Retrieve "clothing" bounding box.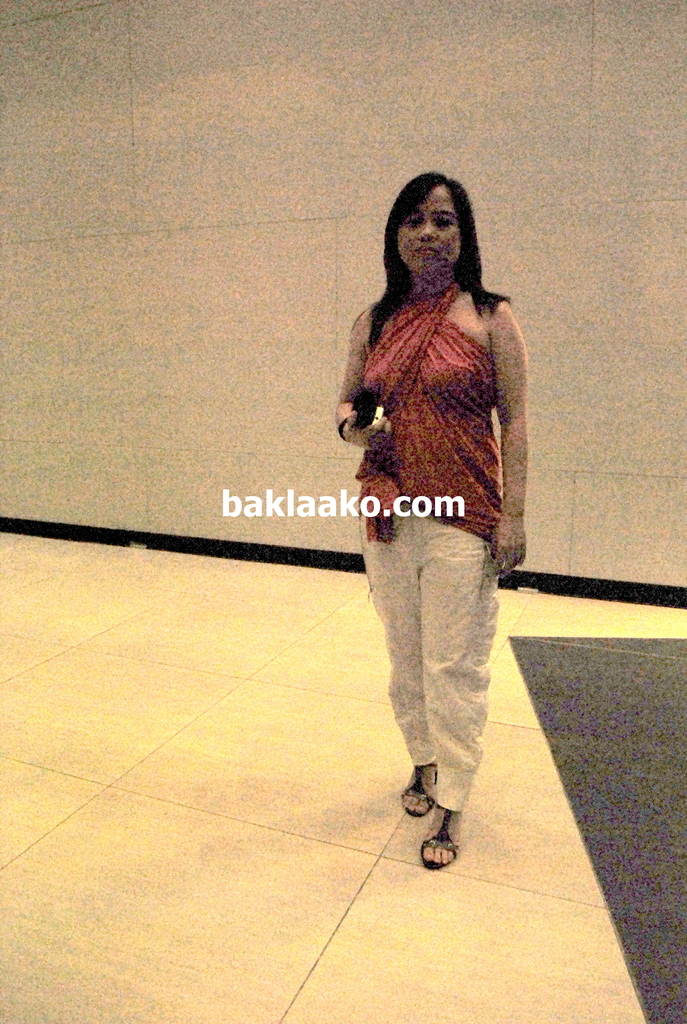
Bounding box: <bbox>367, 507, 503, 810</bbox>.
